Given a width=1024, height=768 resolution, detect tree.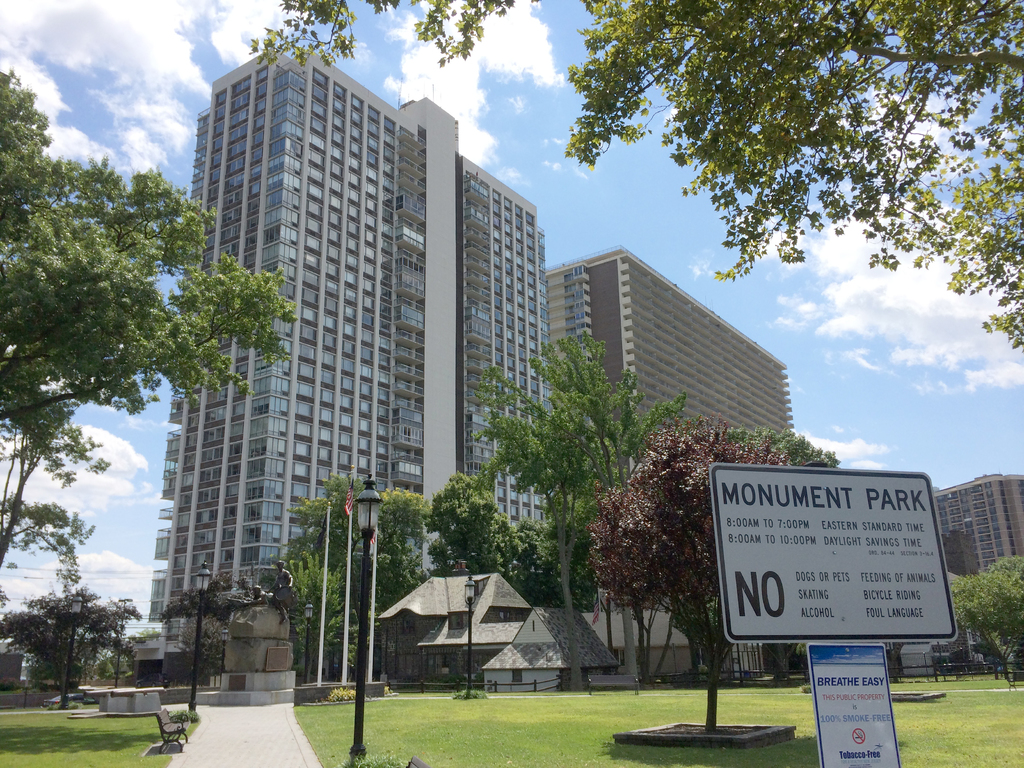
region(539, 332, 699, 701).
